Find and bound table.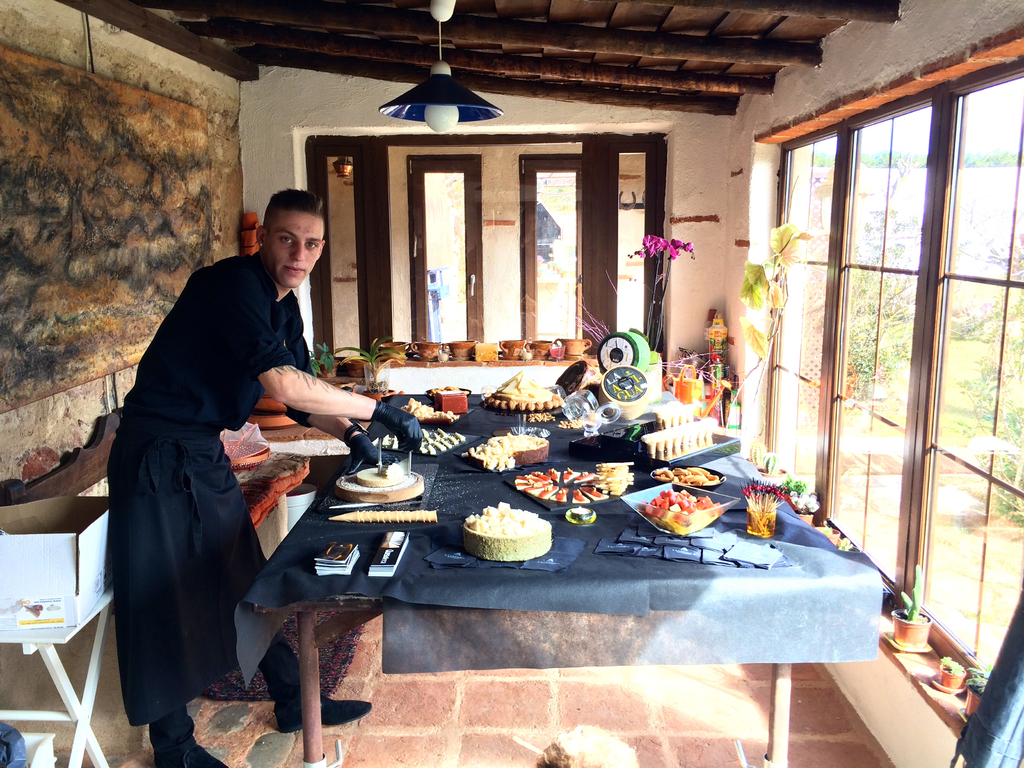
Bound: 234, 386, 882, 767.
